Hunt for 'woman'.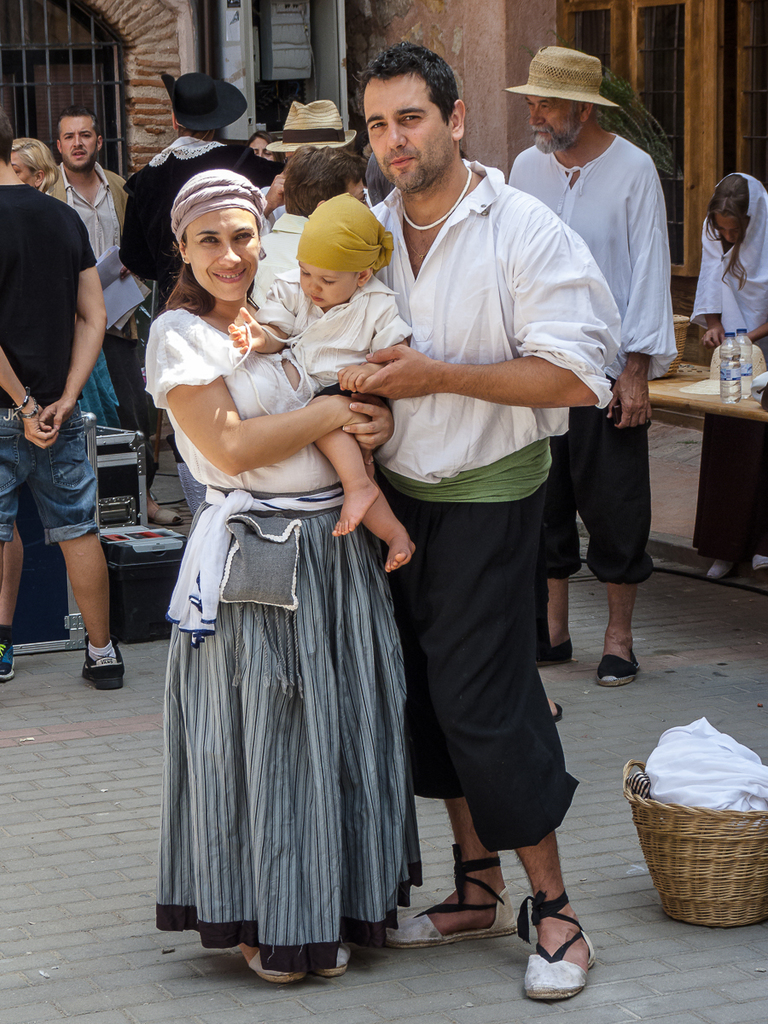
Hunted down at x1=249 y1=132 x2=286 y2=164.
